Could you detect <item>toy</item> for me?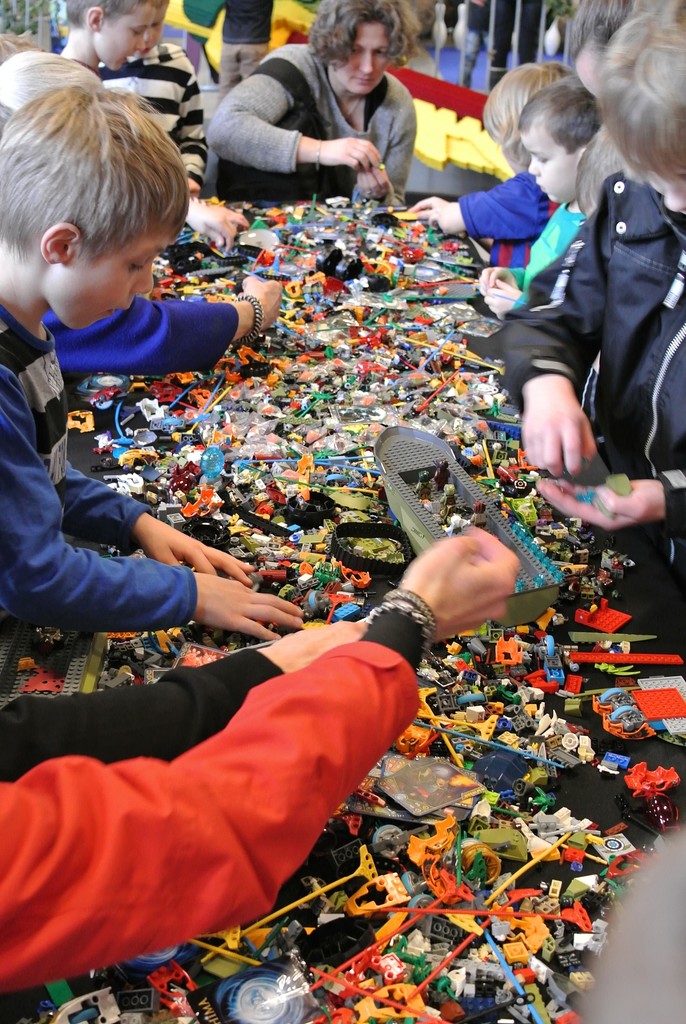
Detection result: <bbox>577, 597, 628, 632</bbox>.
